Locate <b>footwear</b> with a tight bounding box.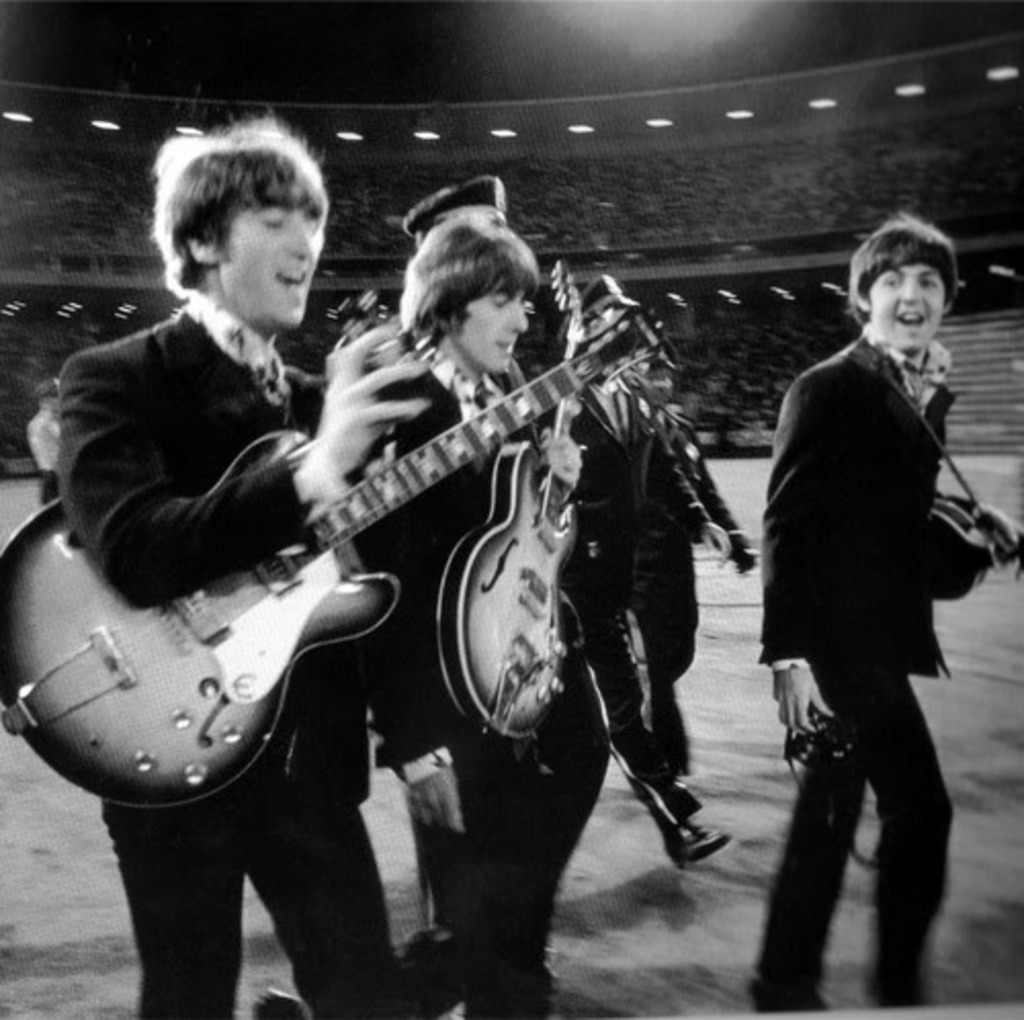
670:821:731:866.
